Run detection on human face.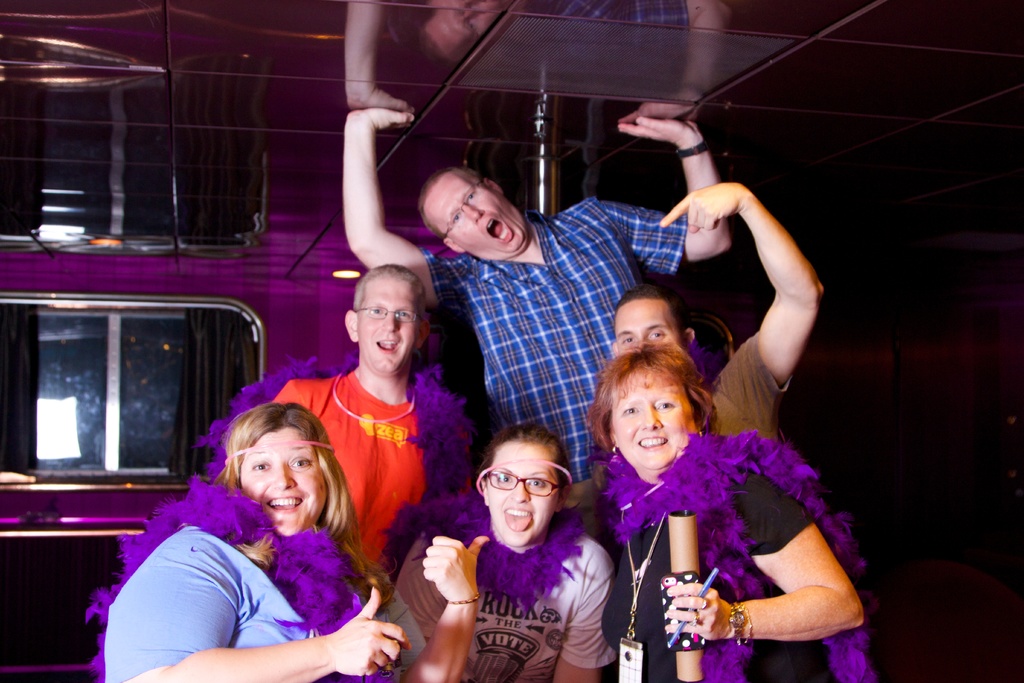
Result: left=603, top=375, right=699, bottom=470.
